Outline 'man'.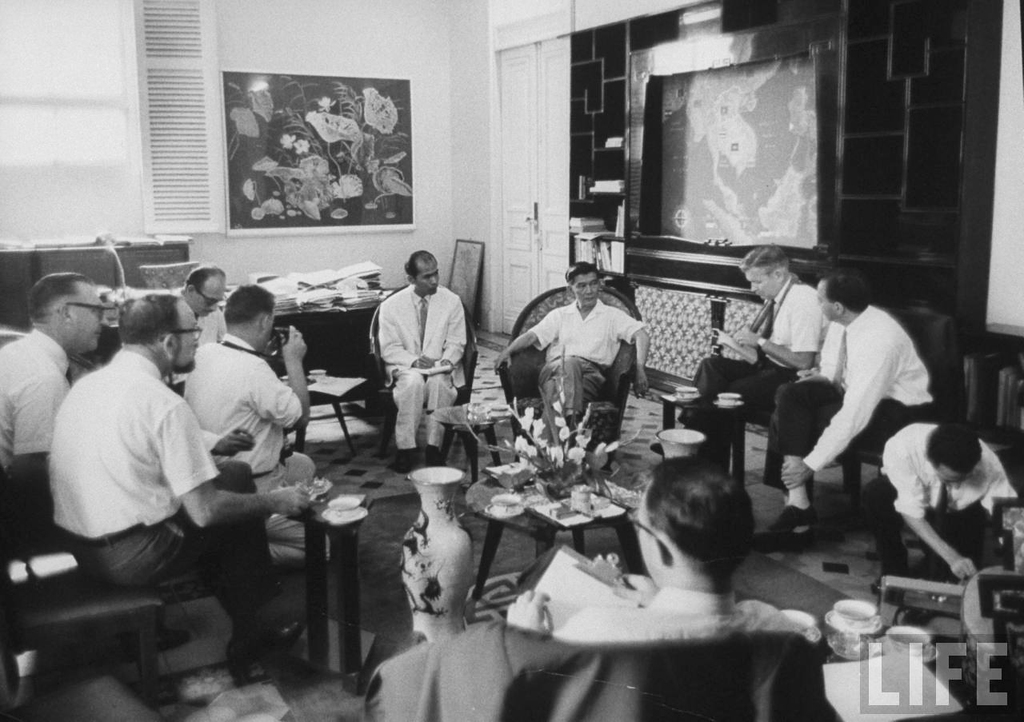
Outline: bbox=[862, 419, 1023, 591].
